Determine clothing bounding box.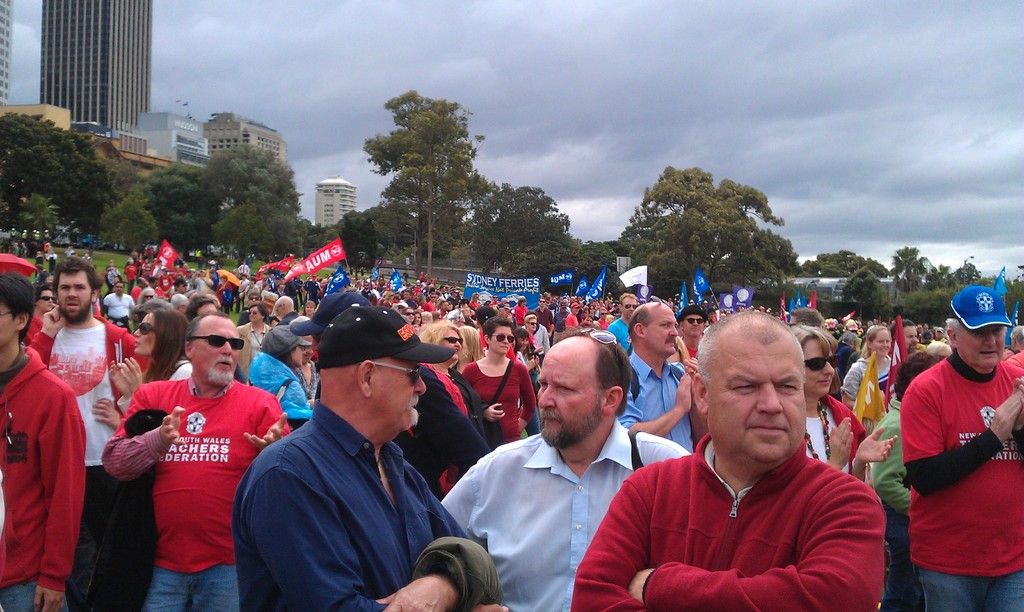
Determined: {"left": 158, "top": 356, "right": 191, "bottom": 376}.
